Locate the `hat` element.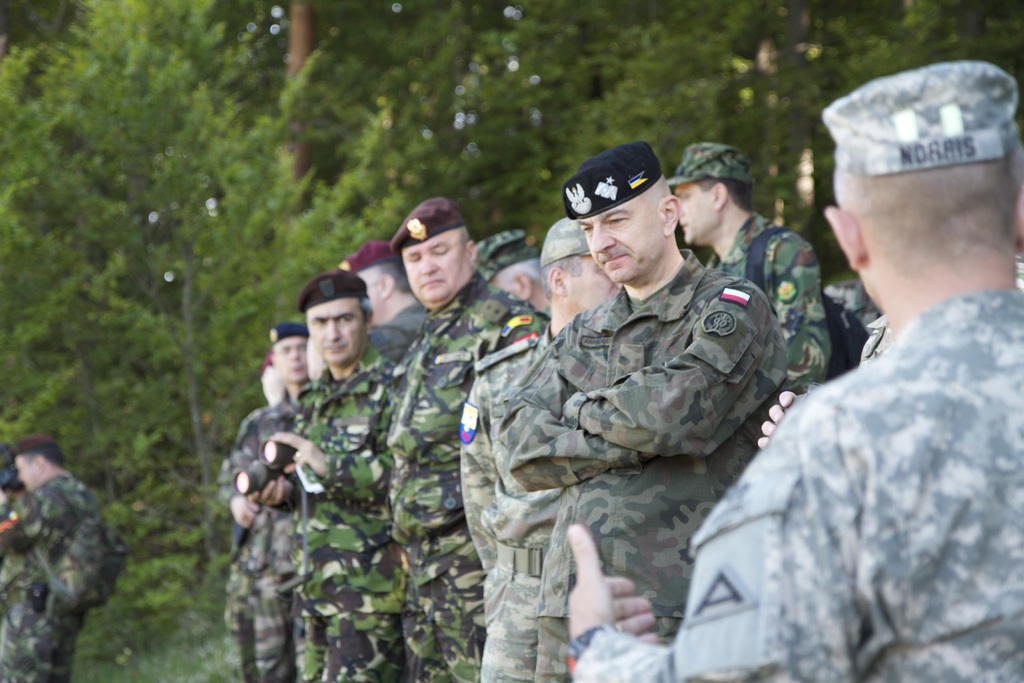
Element bbox: Rect(541, 215, 592, 269).
